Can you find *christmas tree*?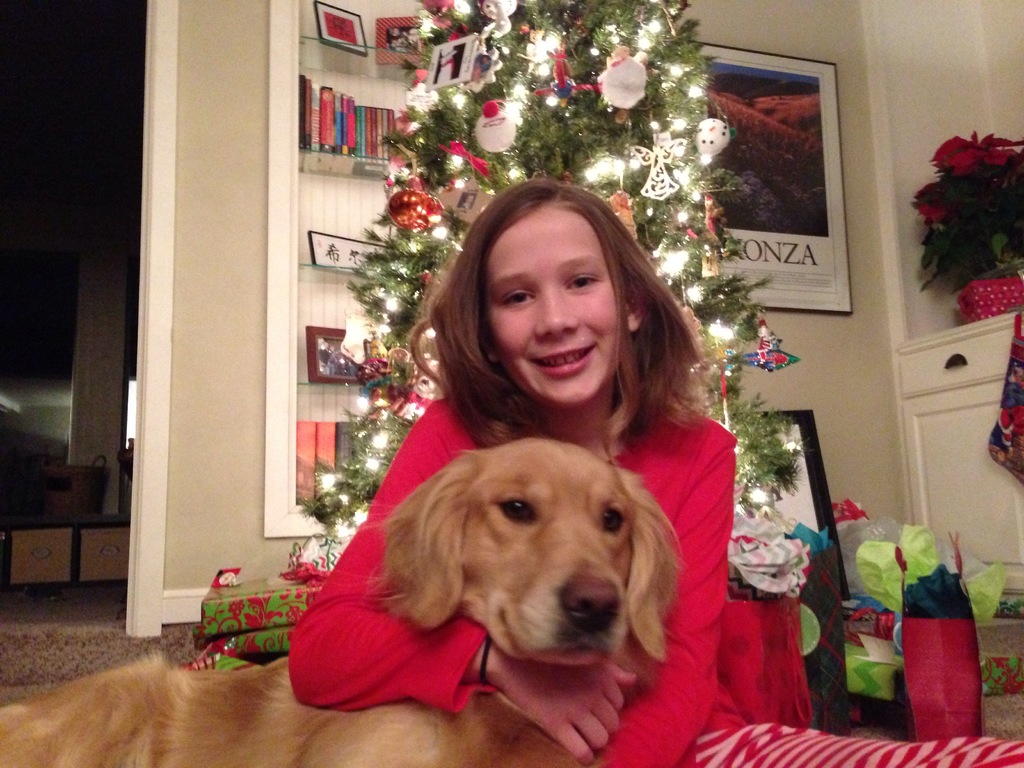
Yes, bounding box: box(276, 0, 842, 620).
